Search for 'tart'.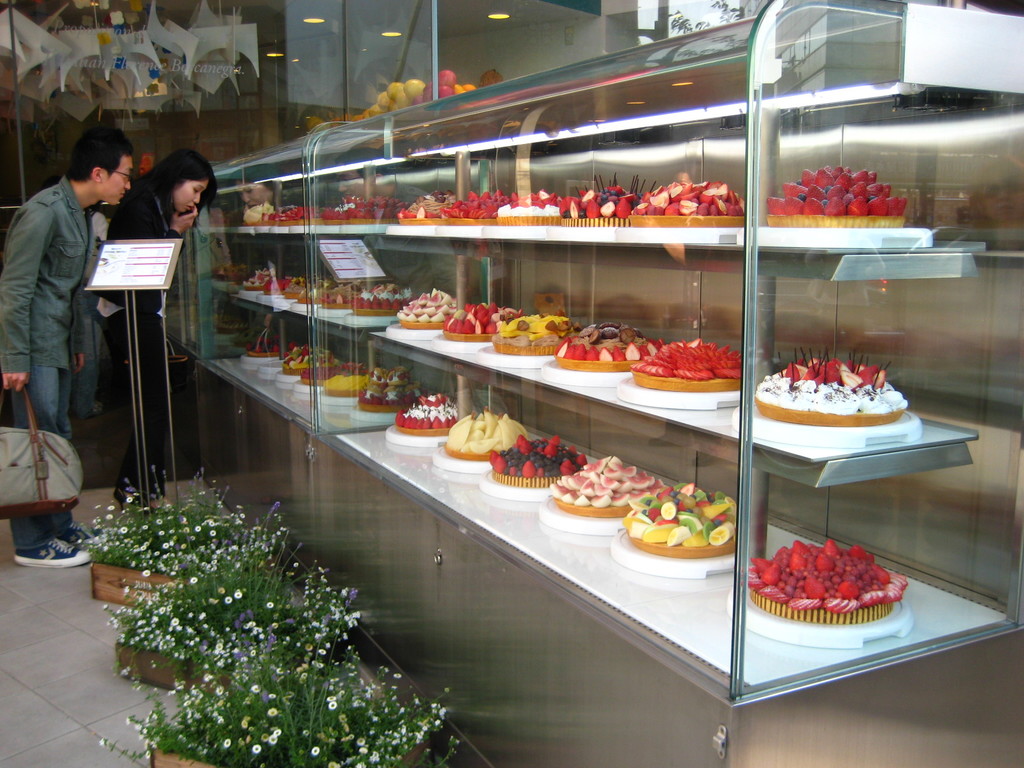
Found at 557:321:662:368.
